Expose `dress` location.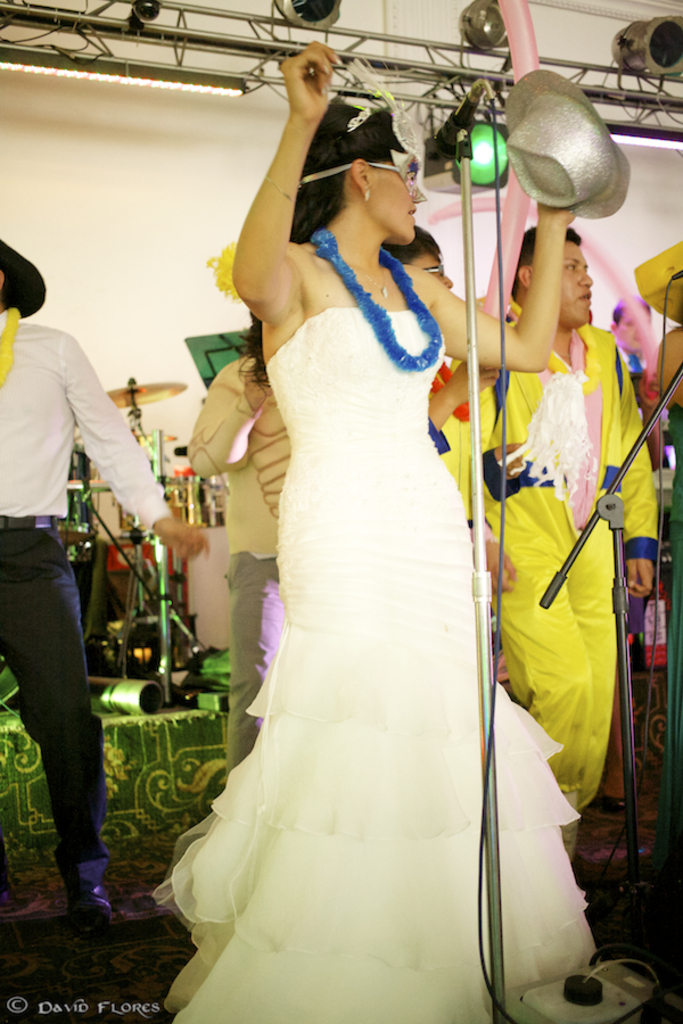
Exposed at [150,312,603,1023].
